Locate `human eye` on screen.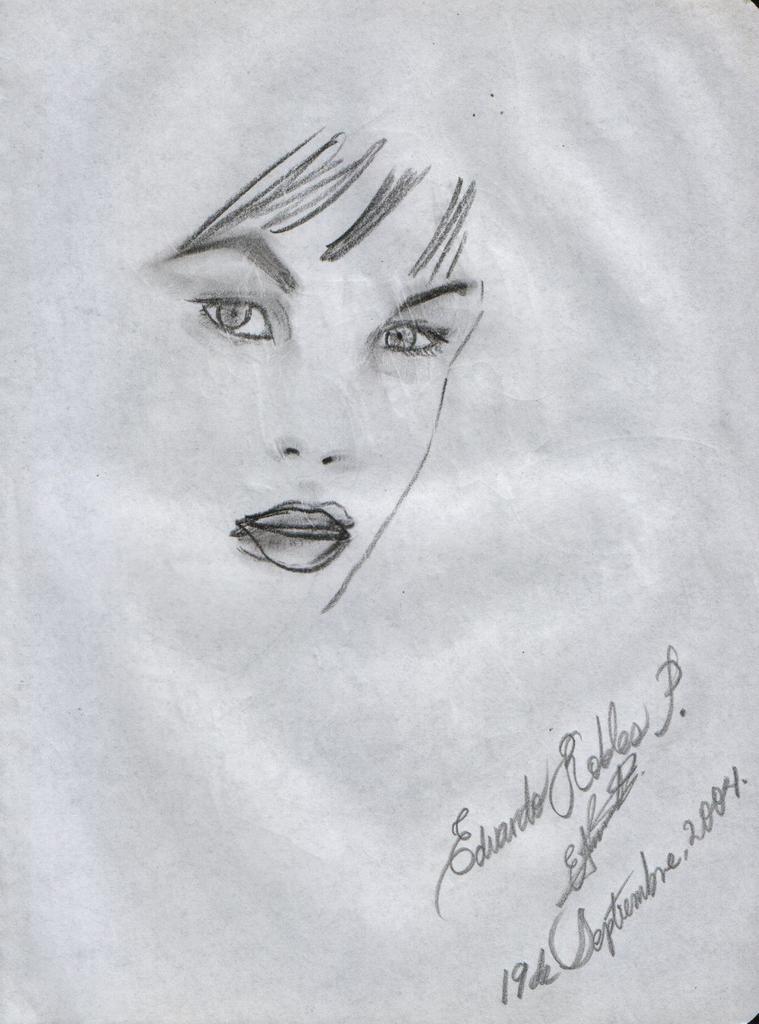
On screen at (171,268,281,359).
